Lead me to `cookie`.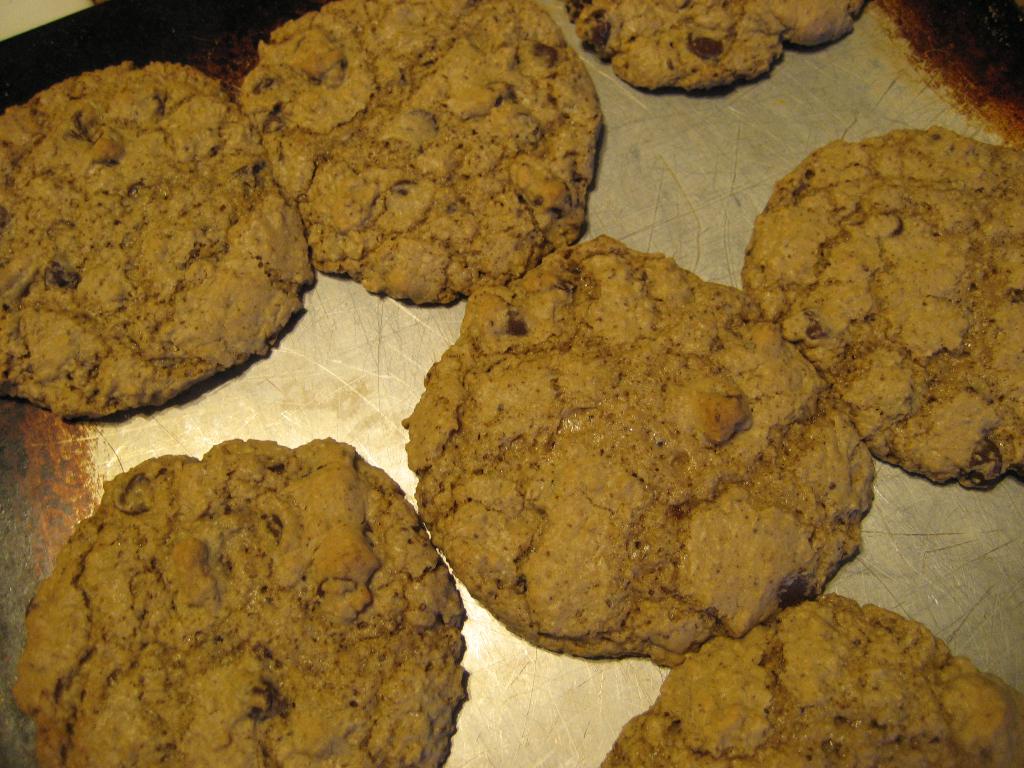
Lead to {"left": 737, "top": 127, "right": 1023, "bottom": 491}.
